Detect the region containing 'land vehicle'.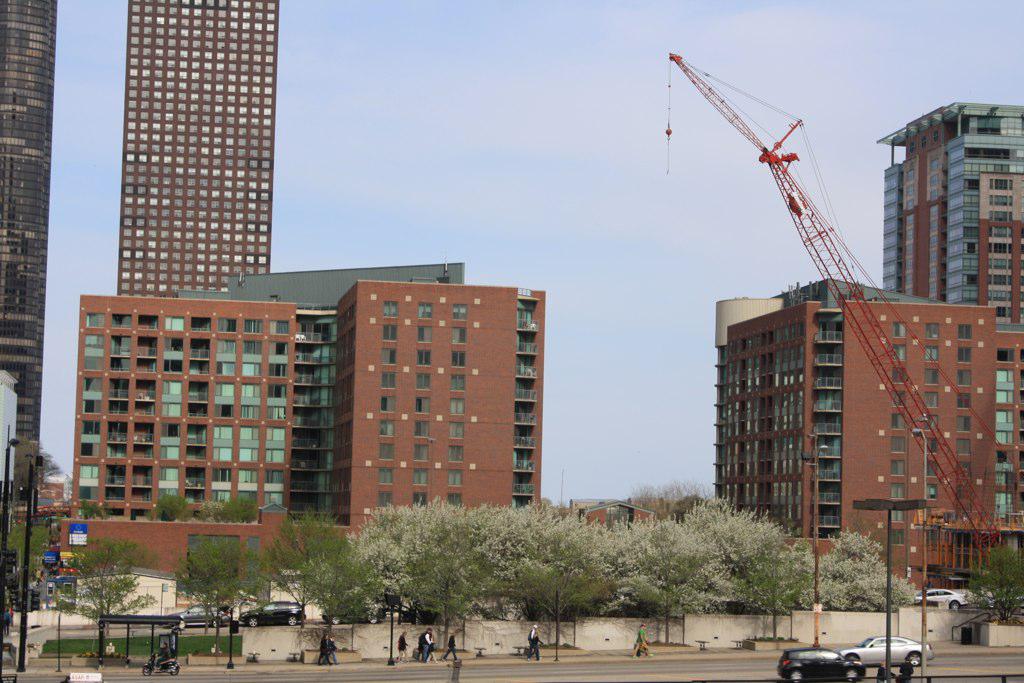
(left=911, top=587, right=968, bottom=604).
